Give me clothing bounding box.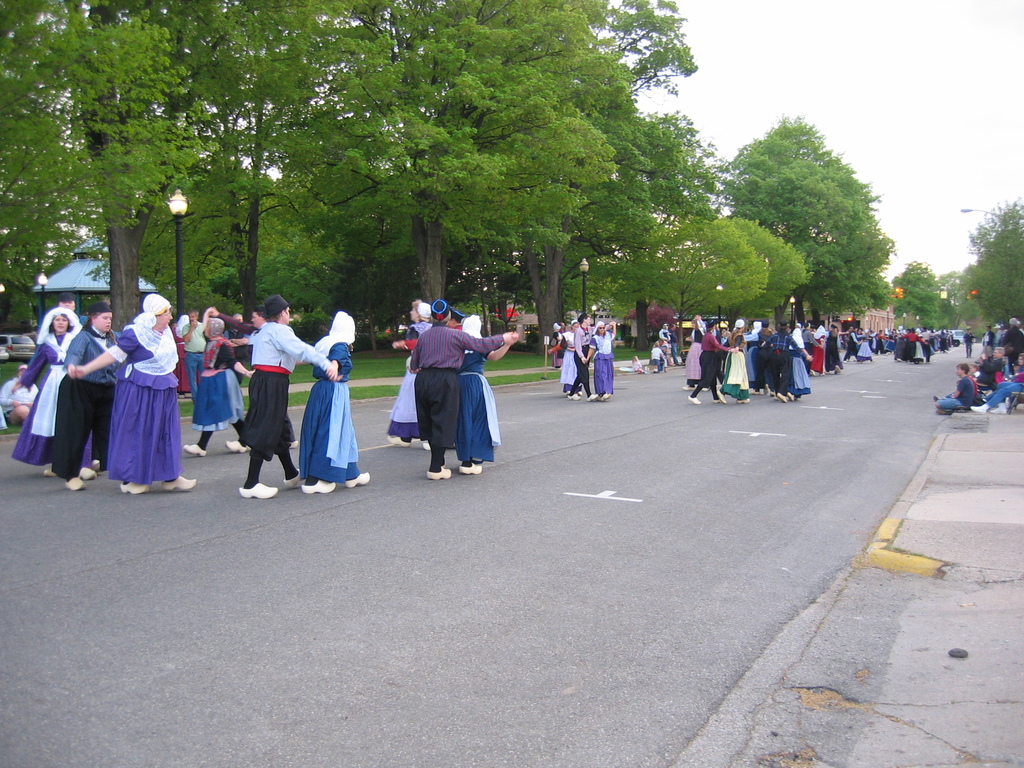
select_region(824, 326, 842, 369).
